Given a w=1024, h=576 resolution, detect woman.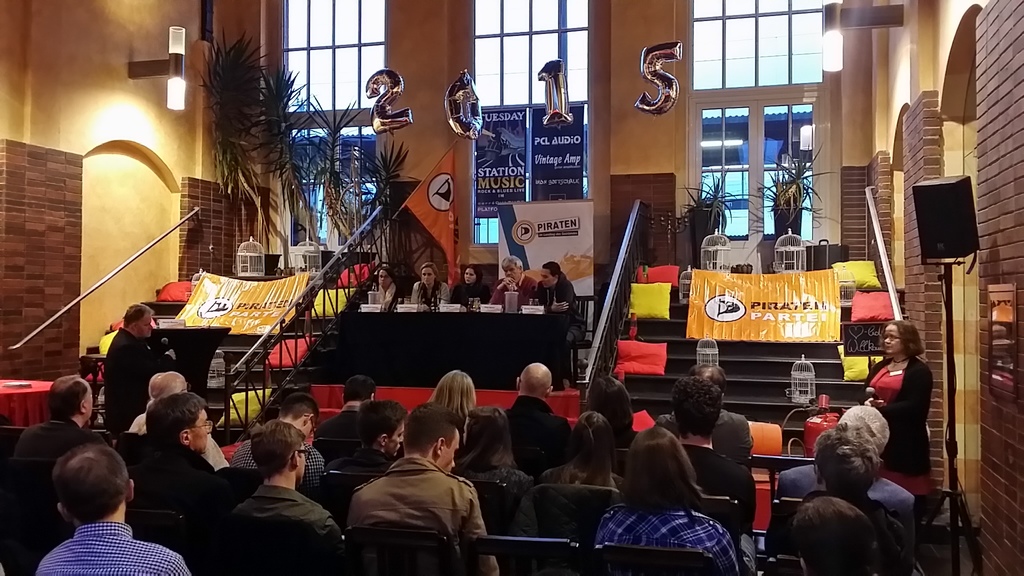
411/262/451/307.
